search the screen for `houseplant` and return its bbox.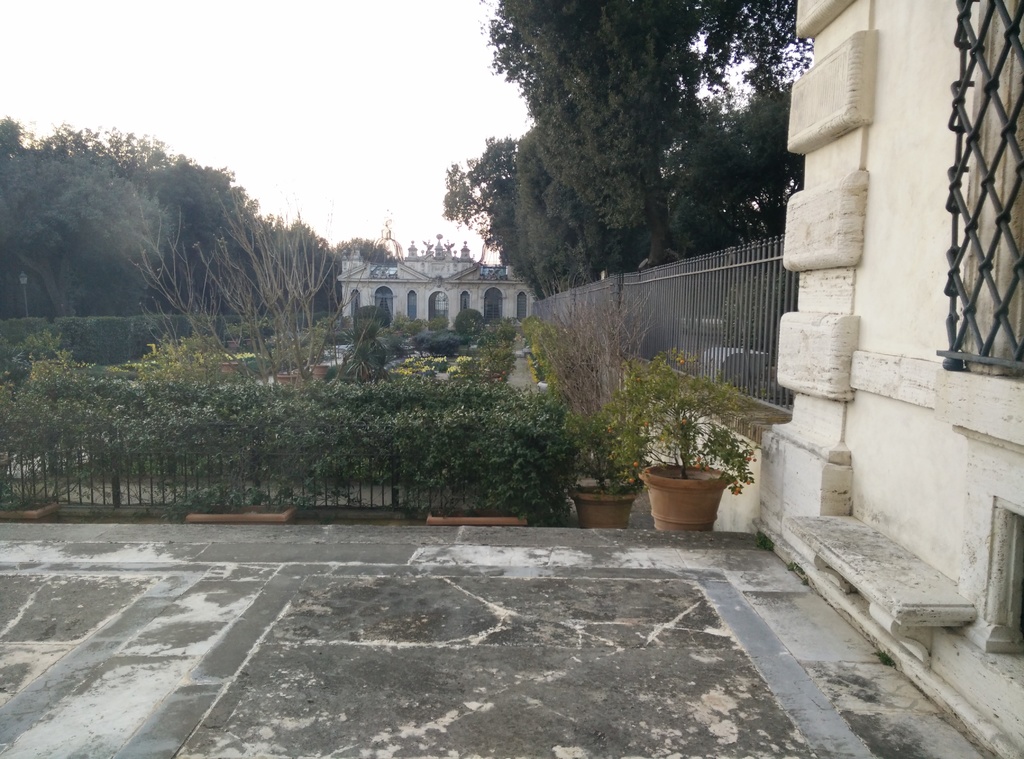
Found: 627, 344, 750, 536.
